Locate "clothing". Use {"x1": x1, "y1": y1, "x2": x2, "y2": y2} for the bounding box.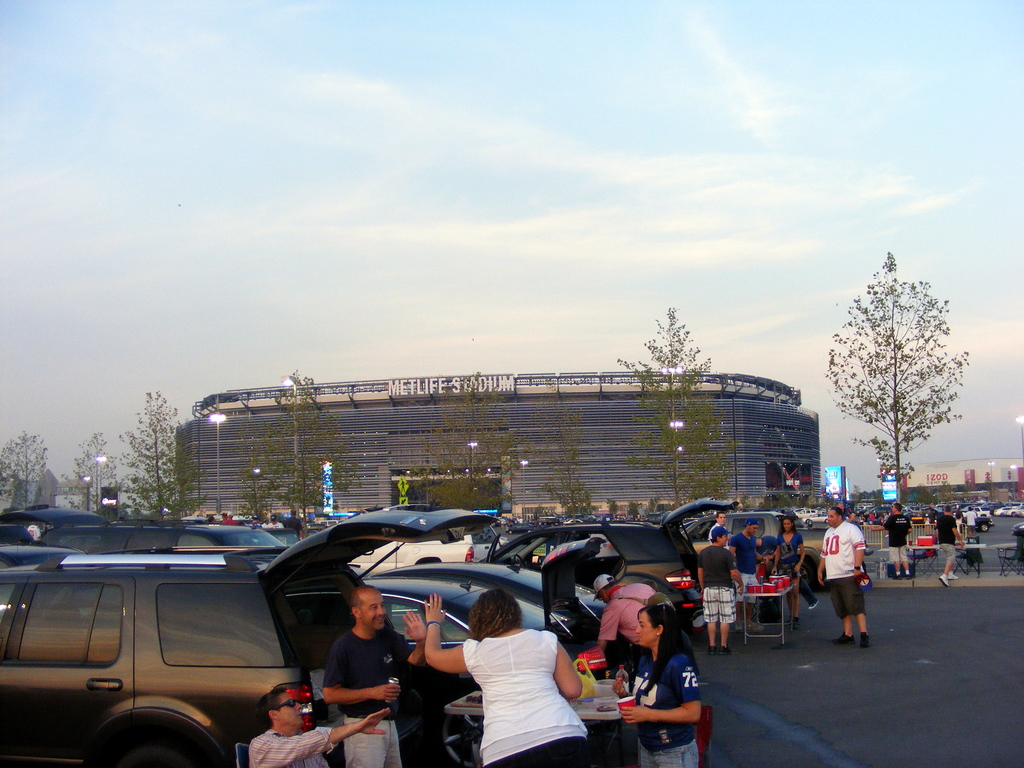
{"x1": 888, "y1": 518, "x2": 915, "y2": 564}.
